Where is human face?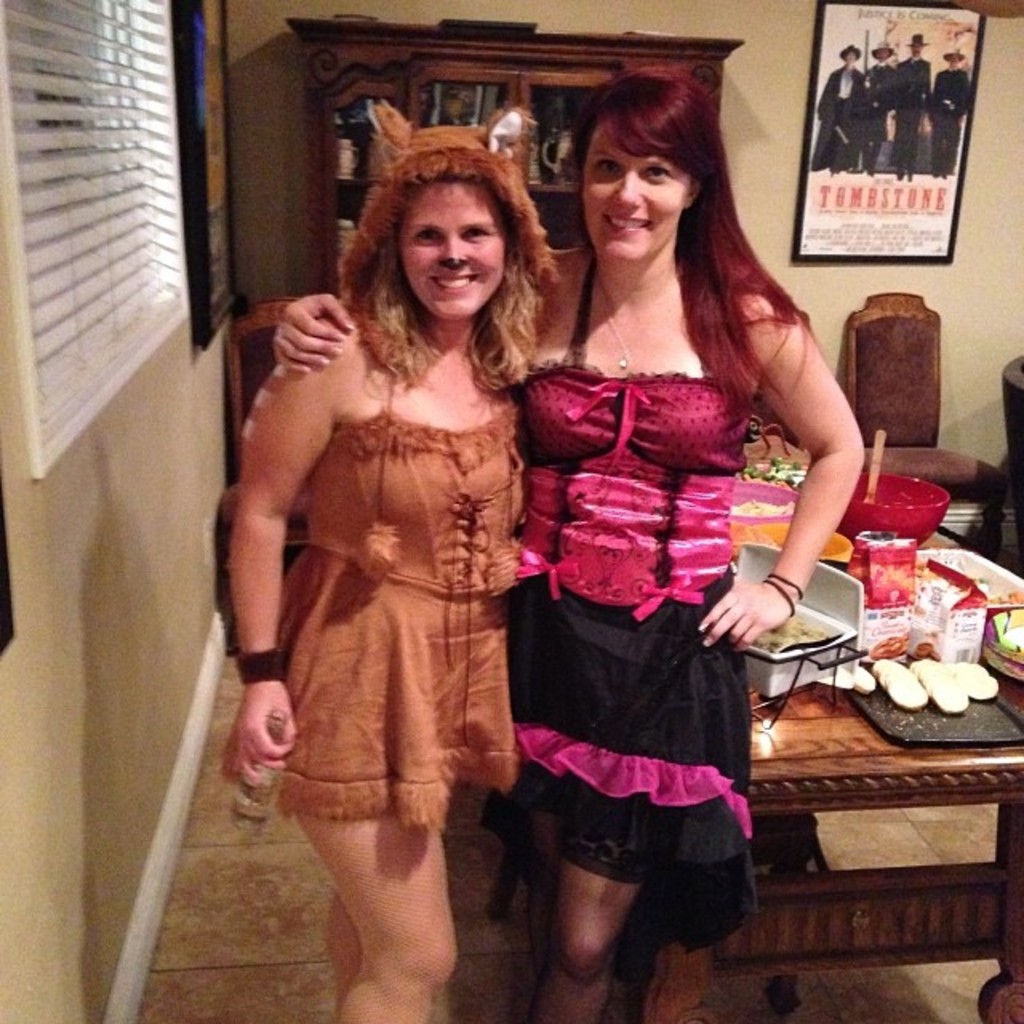
region(867, 37, 896, 61).
